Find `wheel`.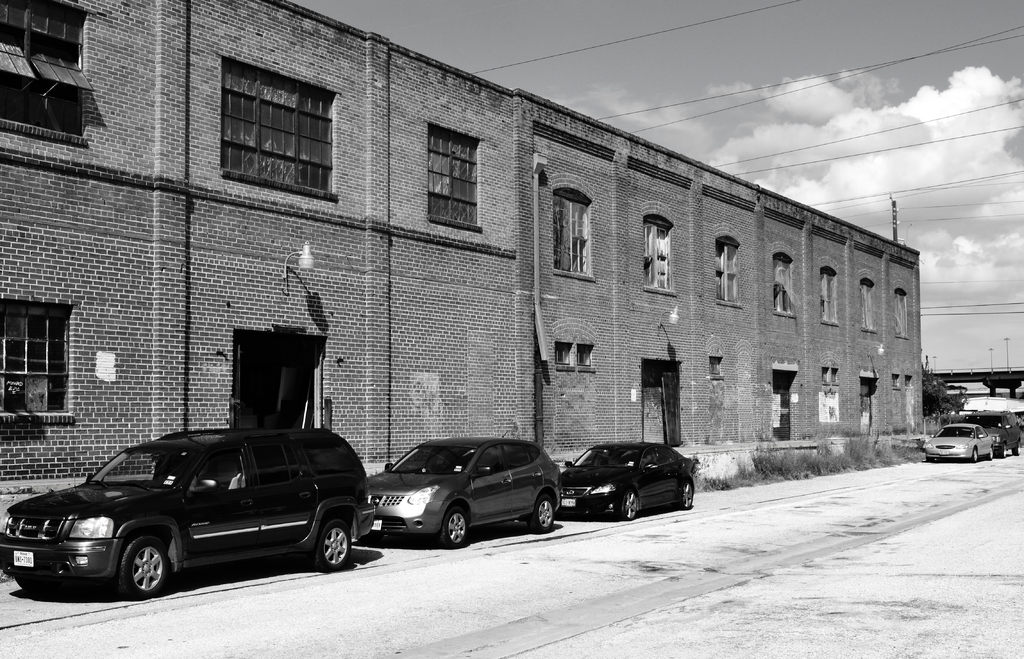
crop(622, 489, 637, 521).
